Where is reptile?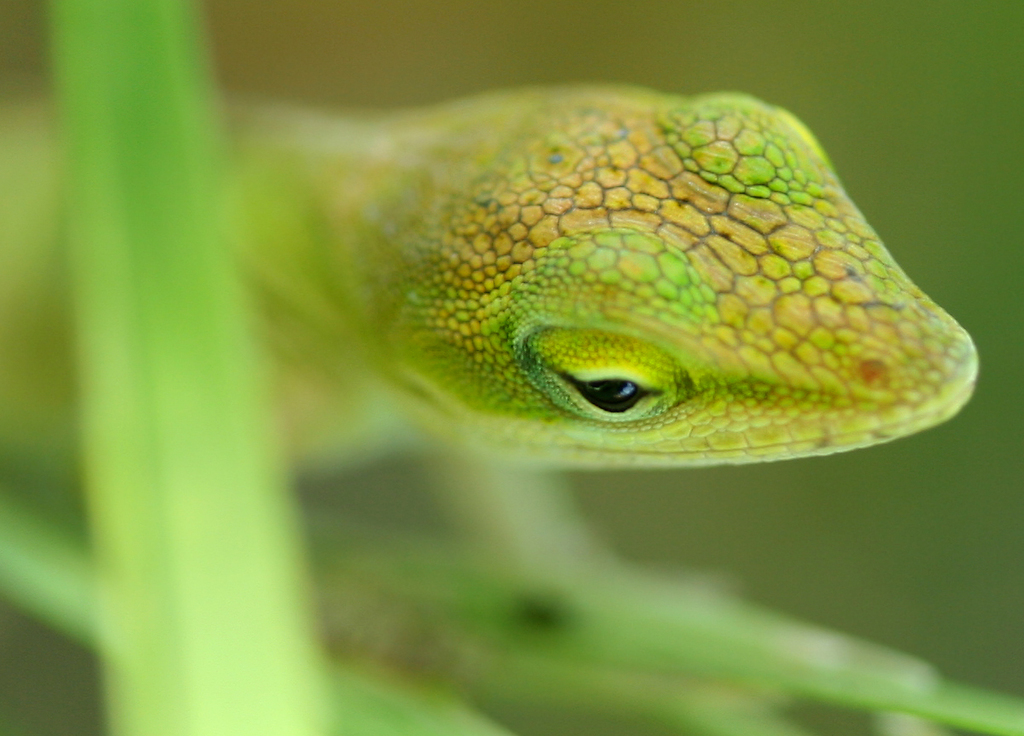
0,75,984,525.
